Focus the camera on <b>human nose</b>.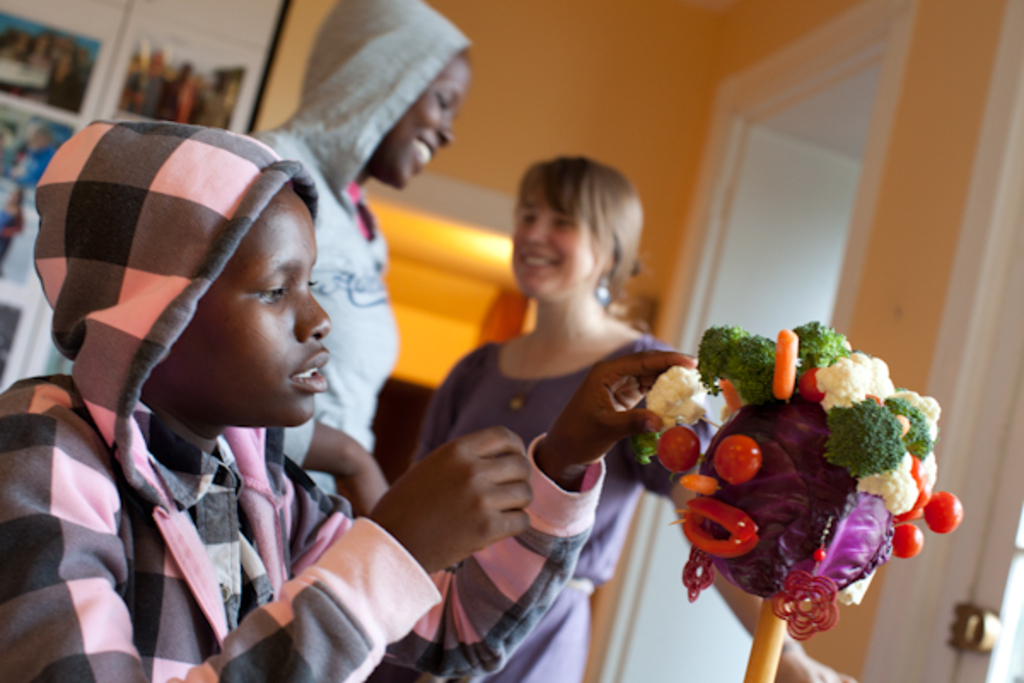
Focus region: rect(526, 213, 553, 246).
